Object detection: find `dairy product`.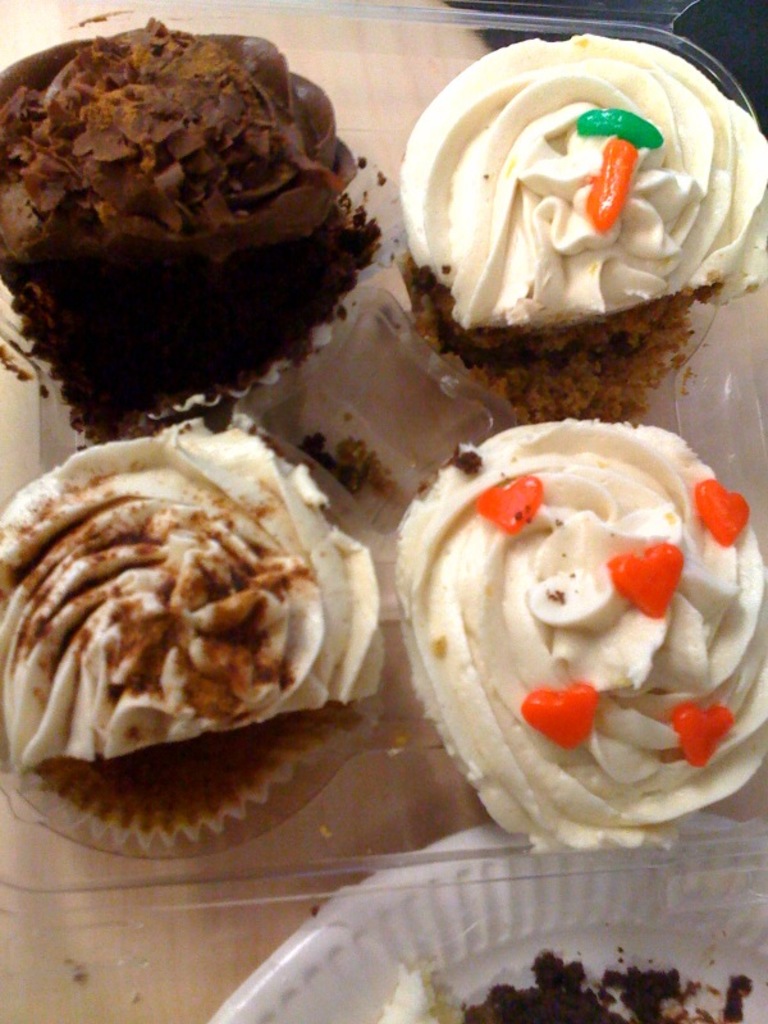
(x1=408, y1=46, x2=749, y2=319).
